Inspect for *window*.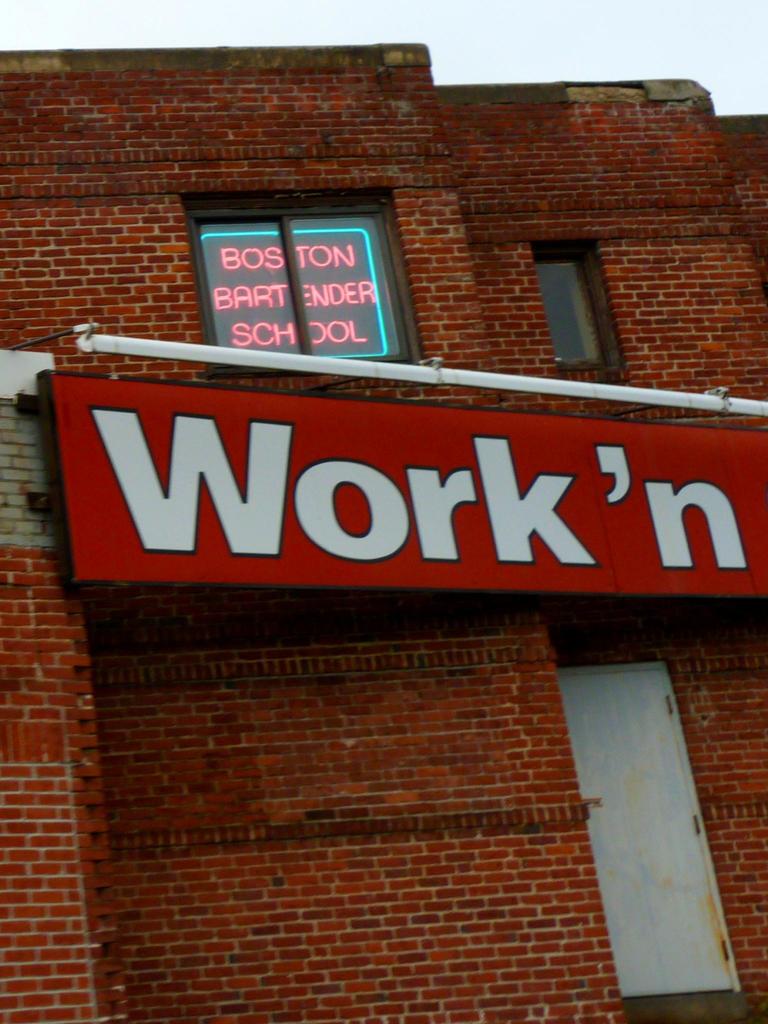
Inspection: 182 186 420 378.
